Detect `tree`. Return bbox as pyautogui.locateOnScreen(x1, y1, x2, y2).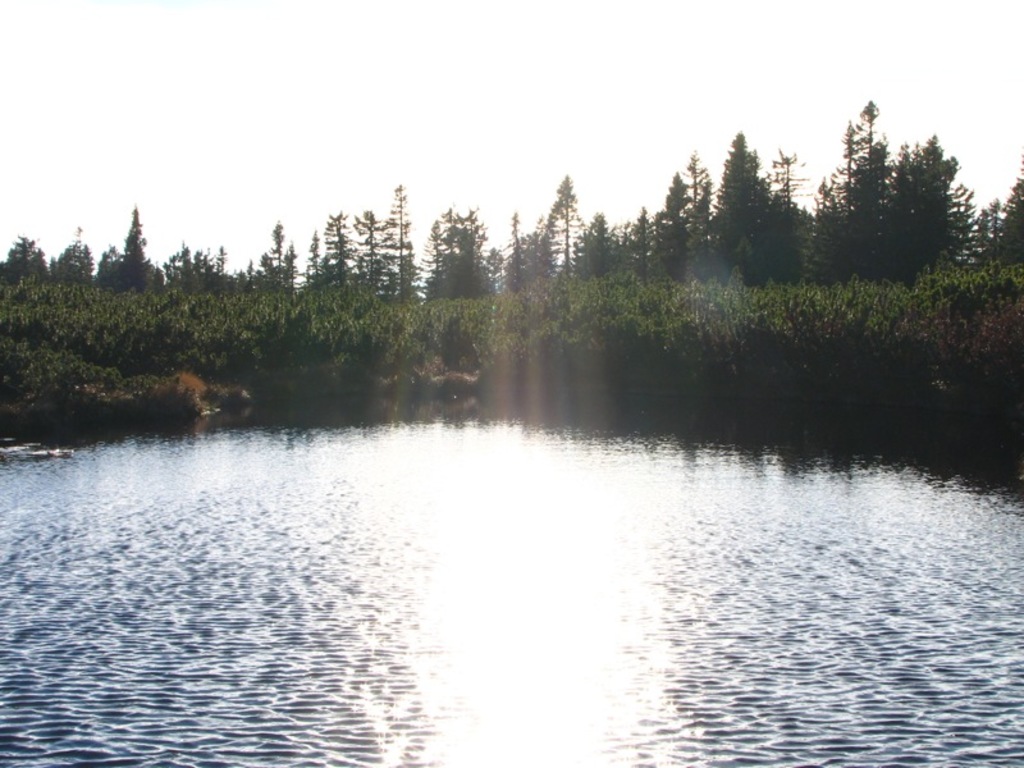
pyautogui.locateOnScreen(159, 238, 239, 323).
